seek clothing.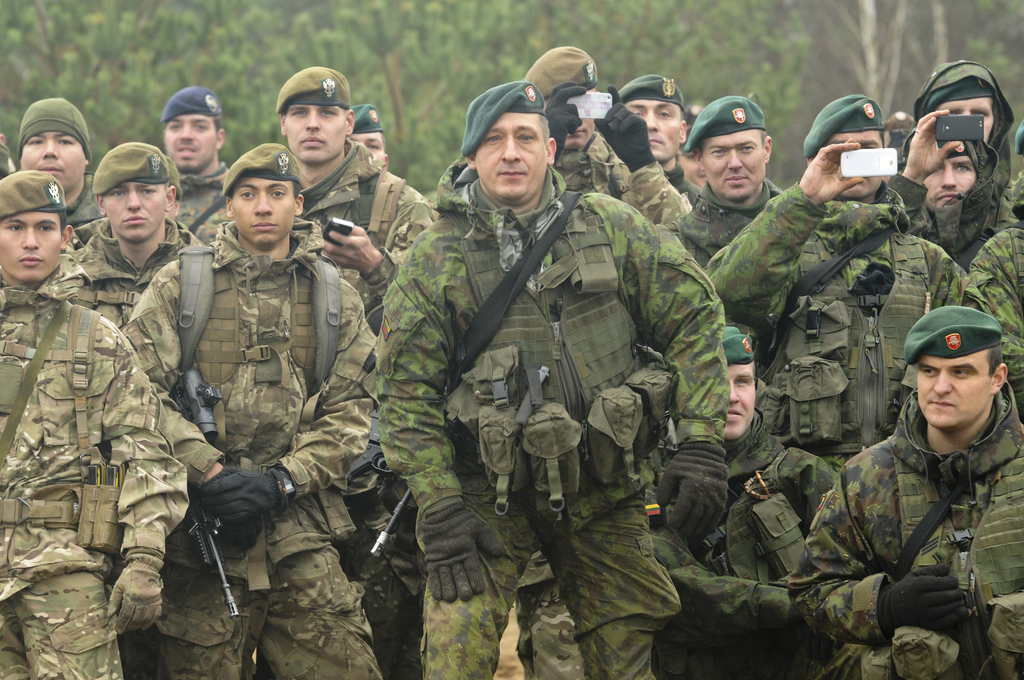
667 182 776 262.
